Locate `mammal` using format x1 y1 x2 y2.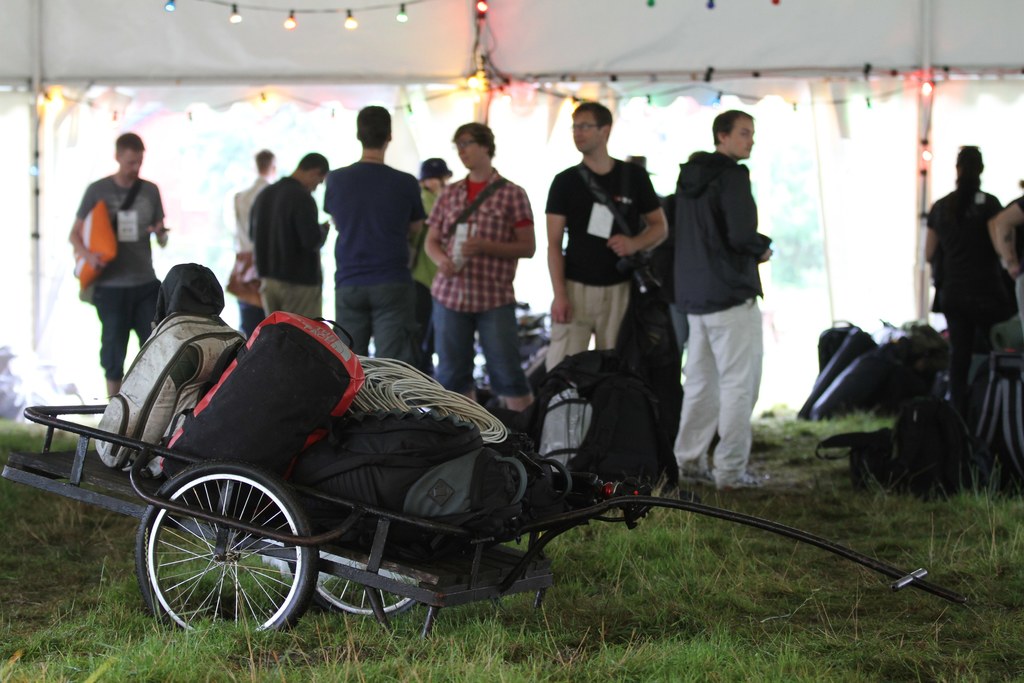
420 119 540 438.
